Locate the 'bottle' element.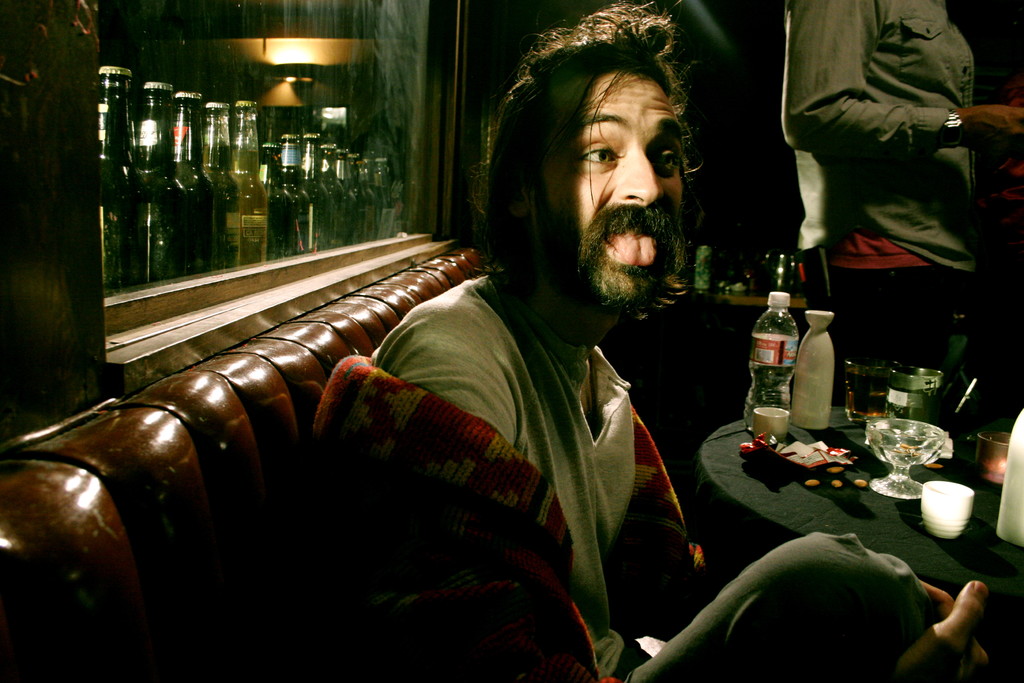
Element bbox: left=166, top=88, right=214, bottom=274.
